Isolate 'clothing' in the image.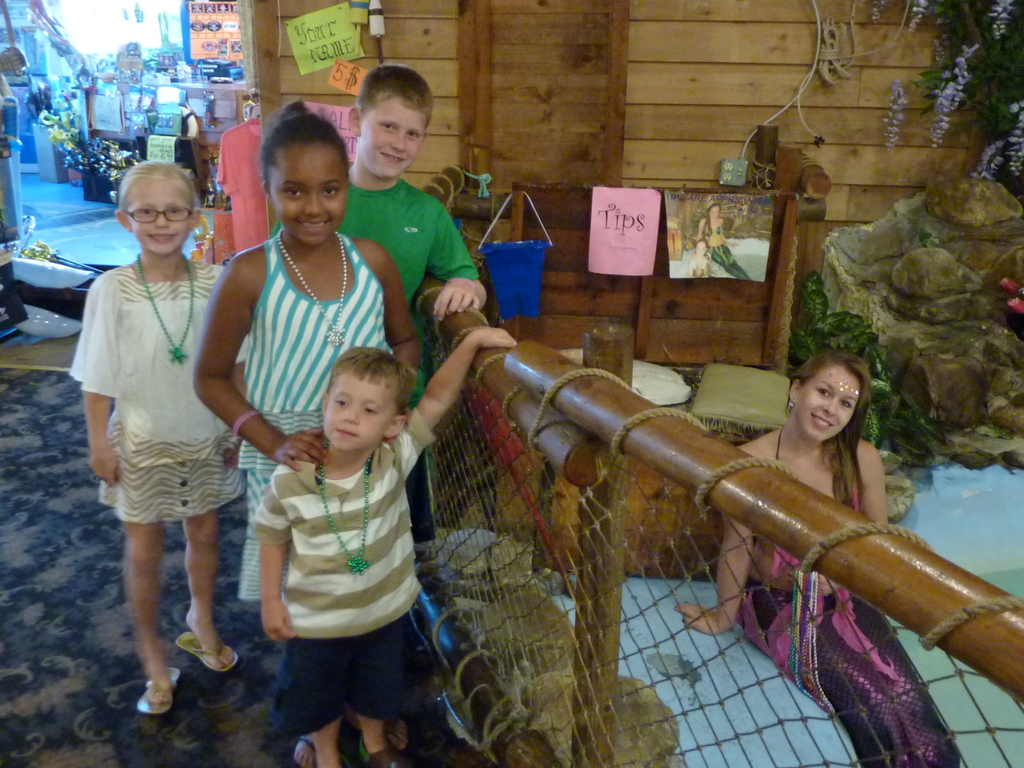
Isolated region: 216:205:439:600.
